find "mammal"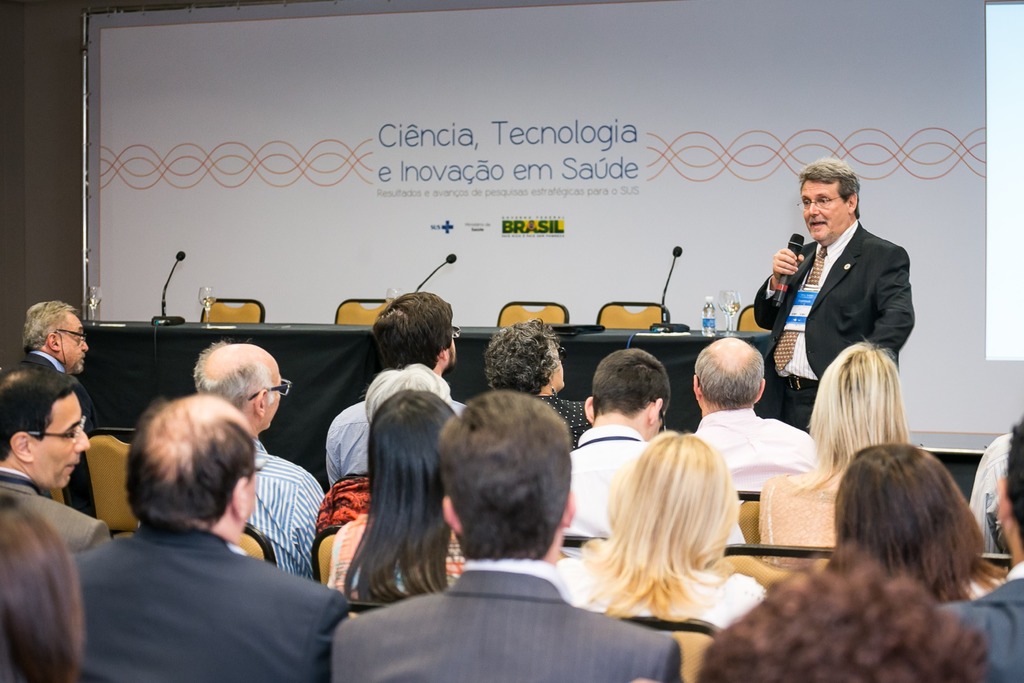
{"x1": 0, "y1": 495, "x2": 92, "y2": 682}
